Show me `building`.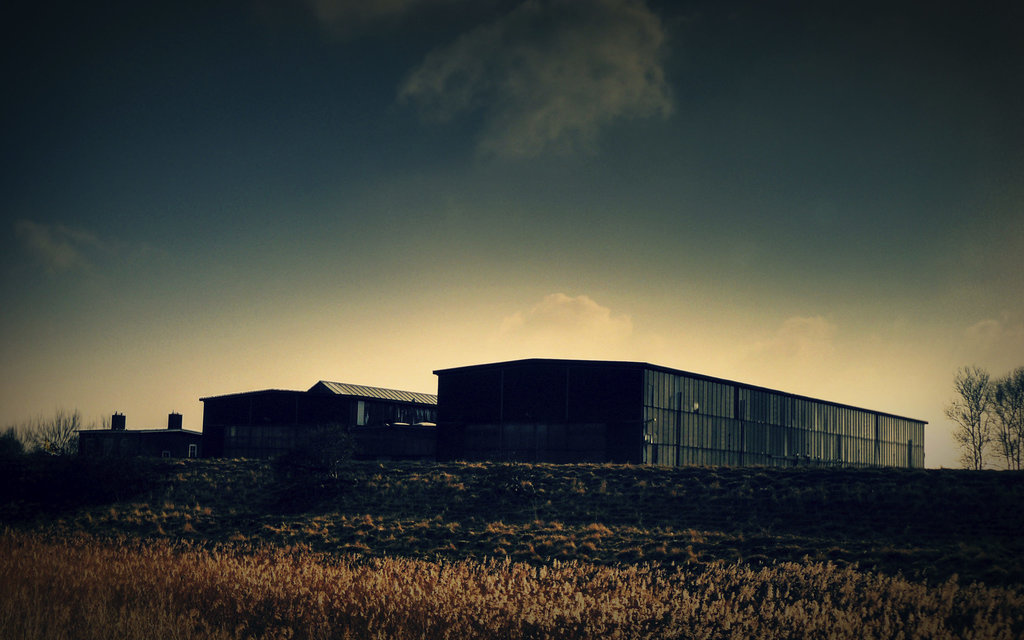
`building` is here: select_region(434, 353, 927, 469).
